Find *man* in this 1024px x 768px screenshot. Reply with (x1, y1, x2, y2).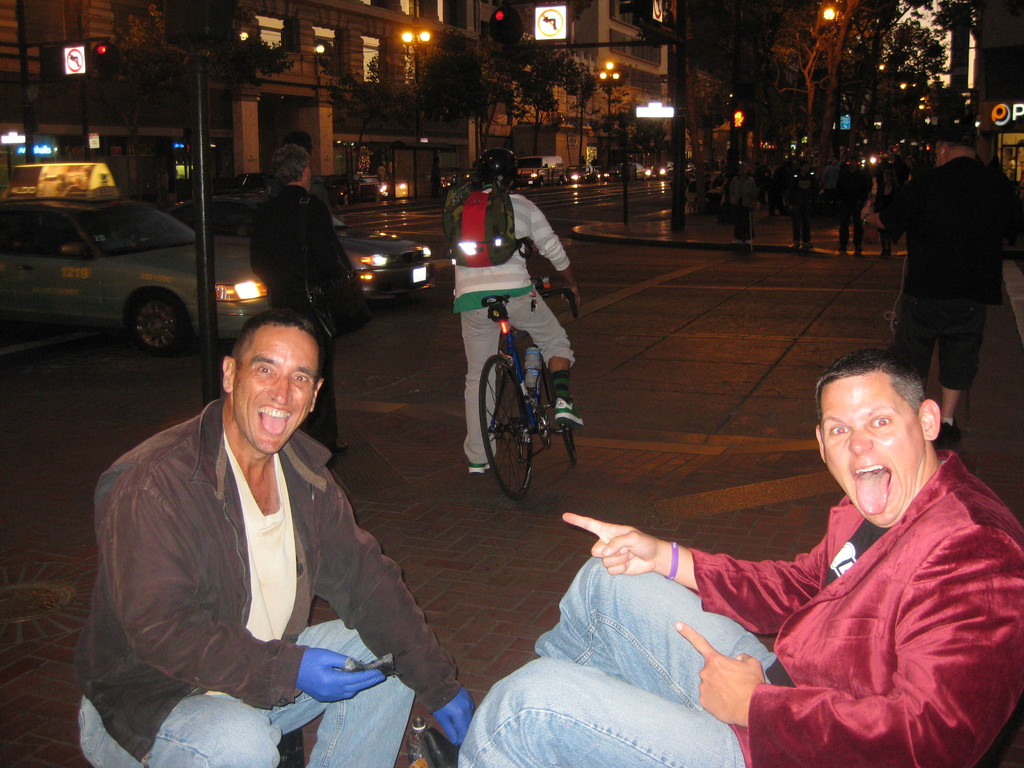
(885, 110, 1016, 449).
